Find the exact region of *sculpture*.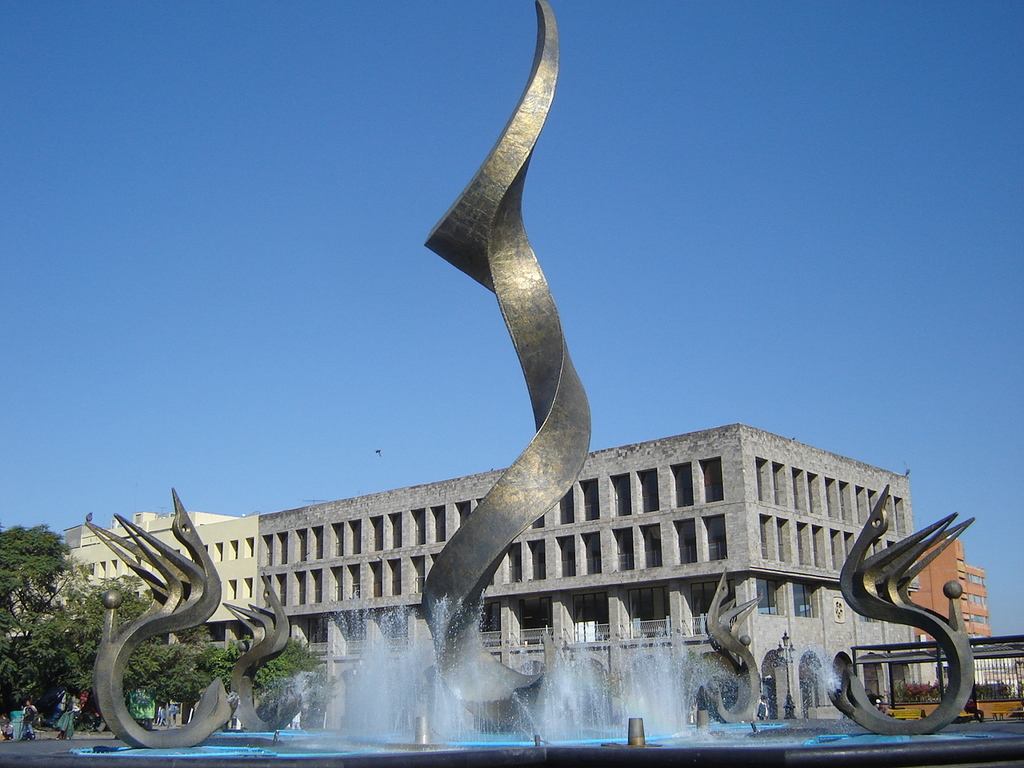
Exact region: x1=87, y1=478, x2=237, y2=758.
